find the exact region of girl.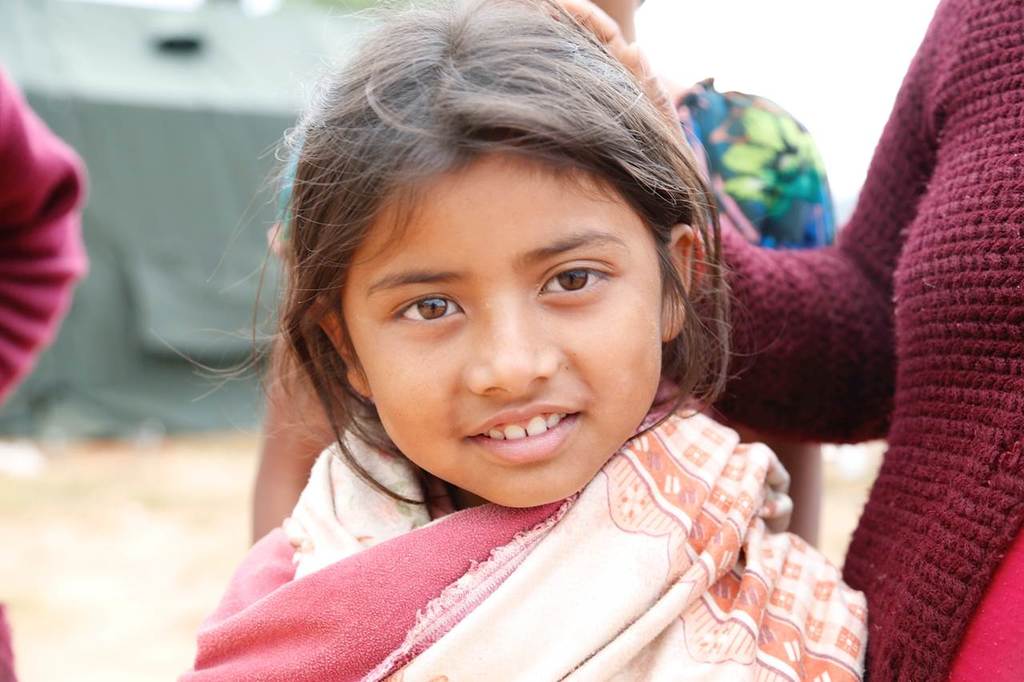
Exact region: box=[149, 0, 868, 681].
